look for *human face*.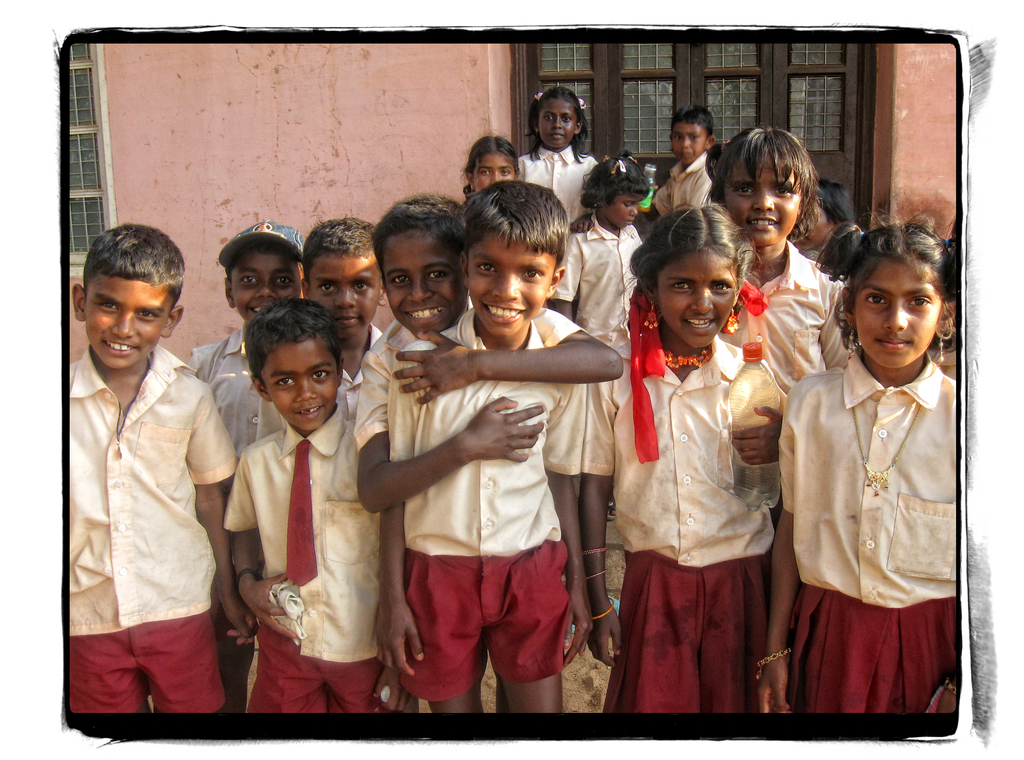
Found: (x1=799, y1=209, x2=830, y2=248).
